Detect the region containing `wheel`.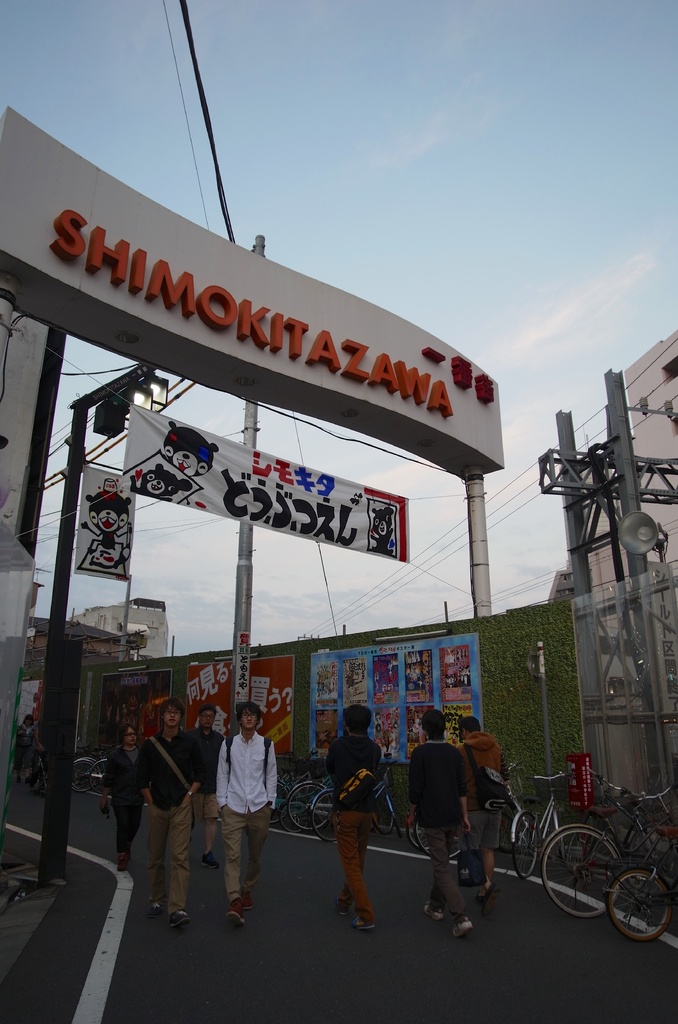
366, 791, 392, 831.
